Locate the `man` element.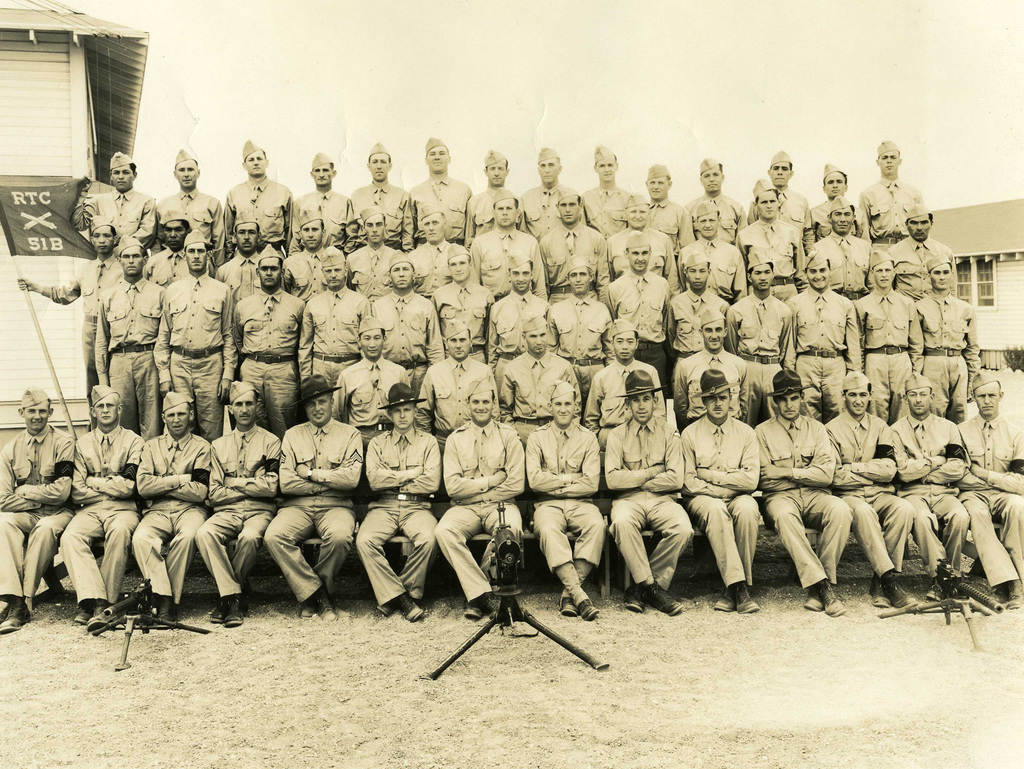
Element bbox: 815, 194, 873, 300.
